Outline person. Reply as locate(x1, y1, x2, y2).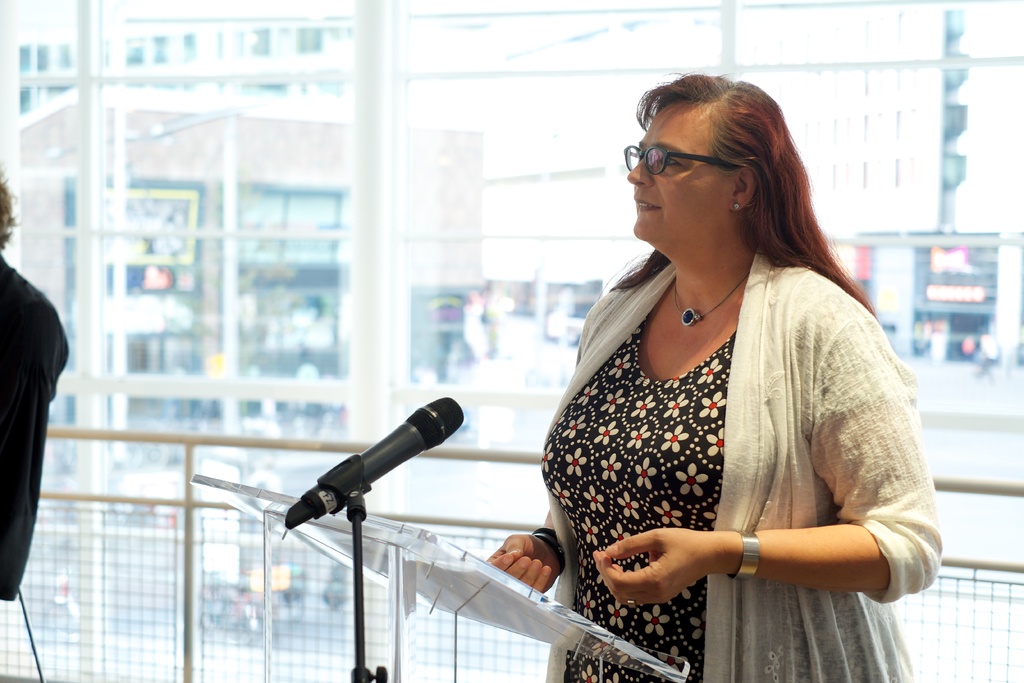
locate(481, 74, 945, 682).
